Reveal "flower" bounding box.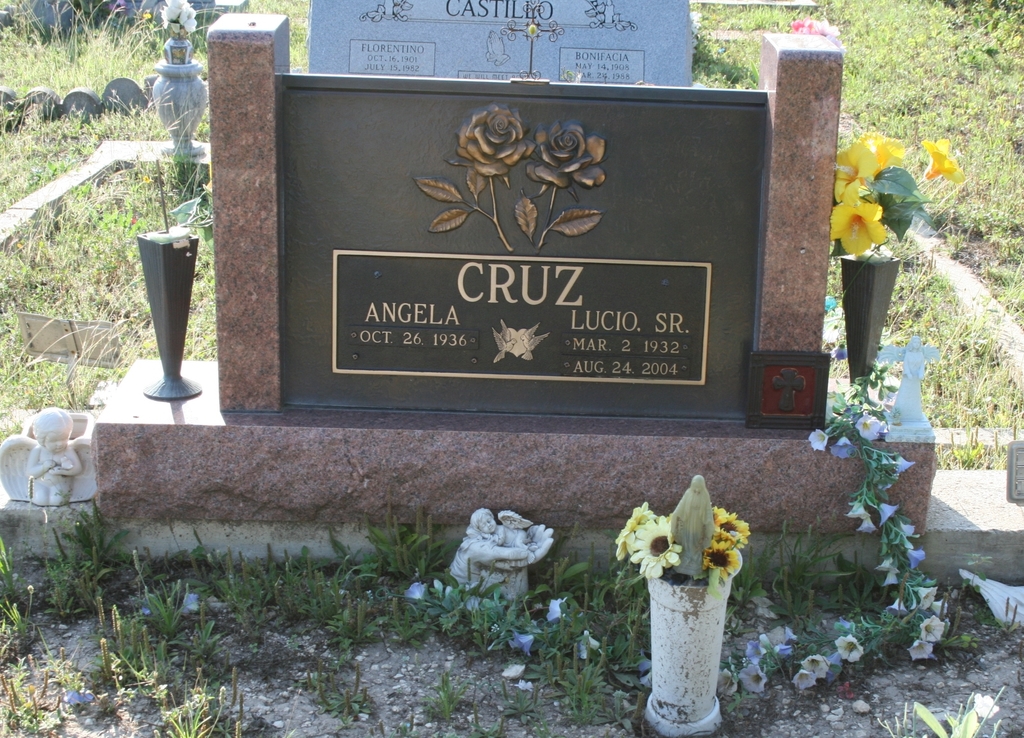
Revealed: rect(630, 516, 681, 576).
